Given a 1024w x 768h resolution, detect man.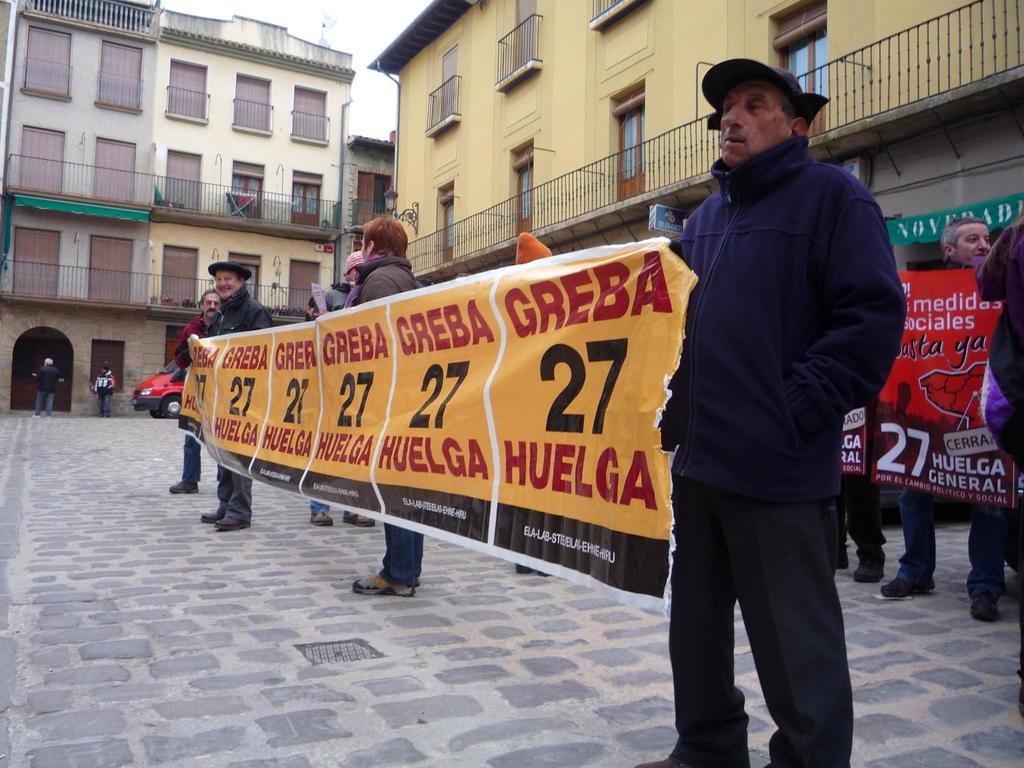
{"x1": 969, "y1": 218, "x2": 1023, "y2": 620}.
